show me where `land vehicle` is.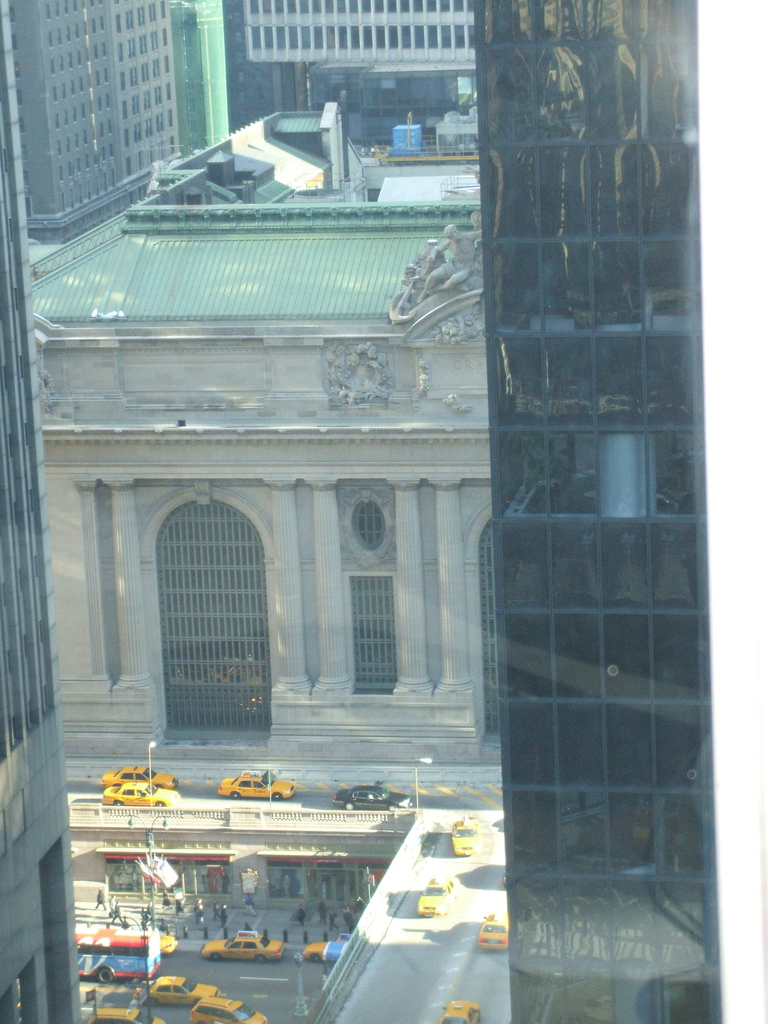
`land vehicle` is at (left=134, top=977, right=218, bottom=1009).
